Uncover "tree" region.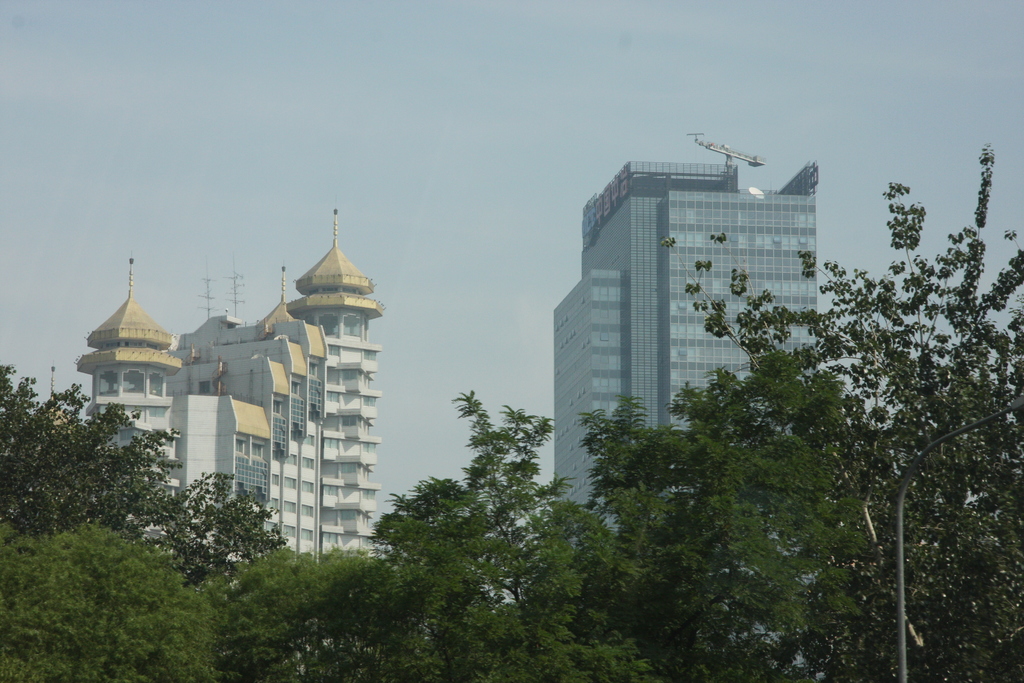
Uncovered: BBox(0, 525, 214, 682).
